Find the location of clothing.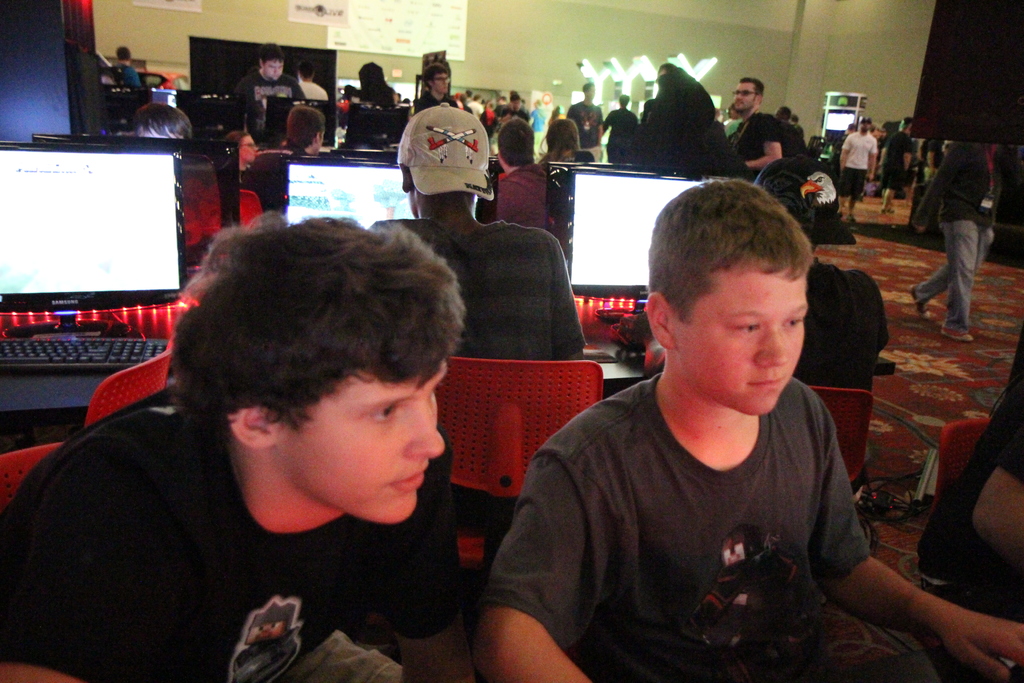
Location: {"left": 330, "top": 100, "right": 348, "bottom": 120}.
